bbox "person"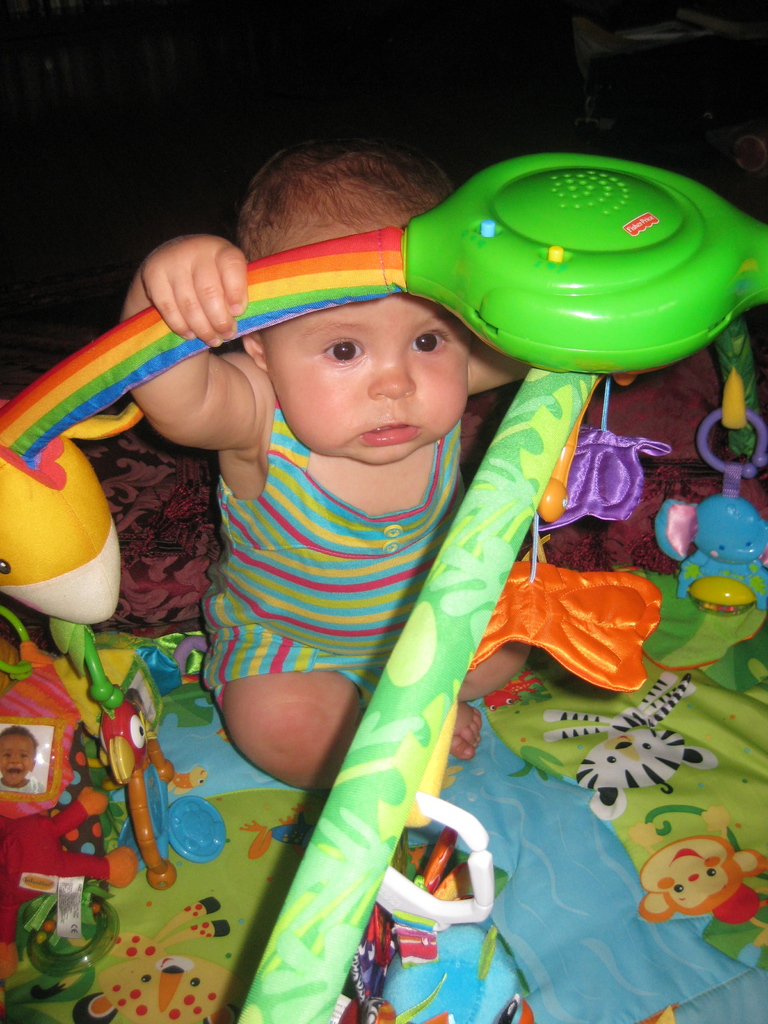
box(60, 199, 636, 1019)
